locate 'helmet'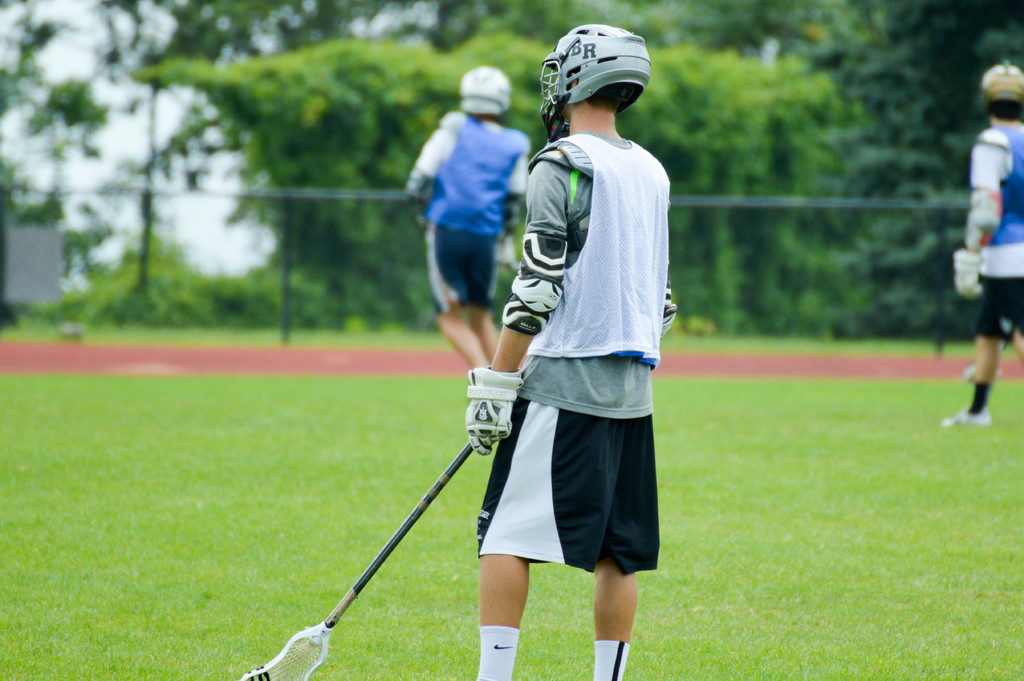
[538,19,655,137]
